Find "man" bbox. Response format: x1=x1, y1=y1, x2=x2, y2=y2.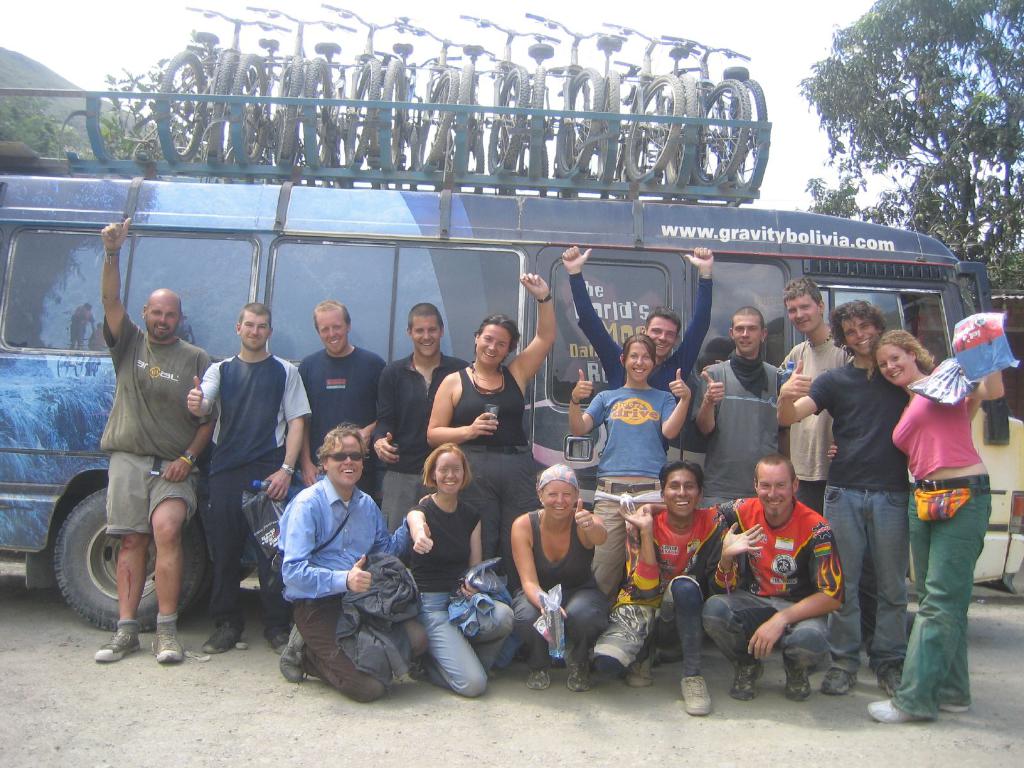
x1=697, y1=447, x2=856, y2=702.
